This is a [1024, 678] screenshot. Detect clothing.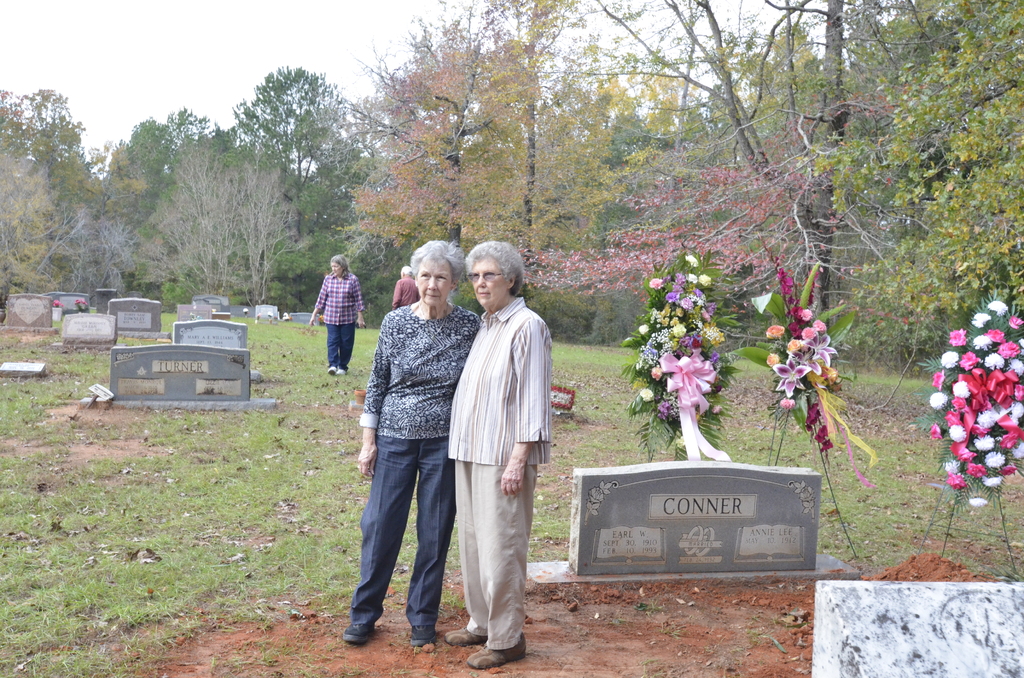
x1=351 y1=305 x2=488 y2=632.
